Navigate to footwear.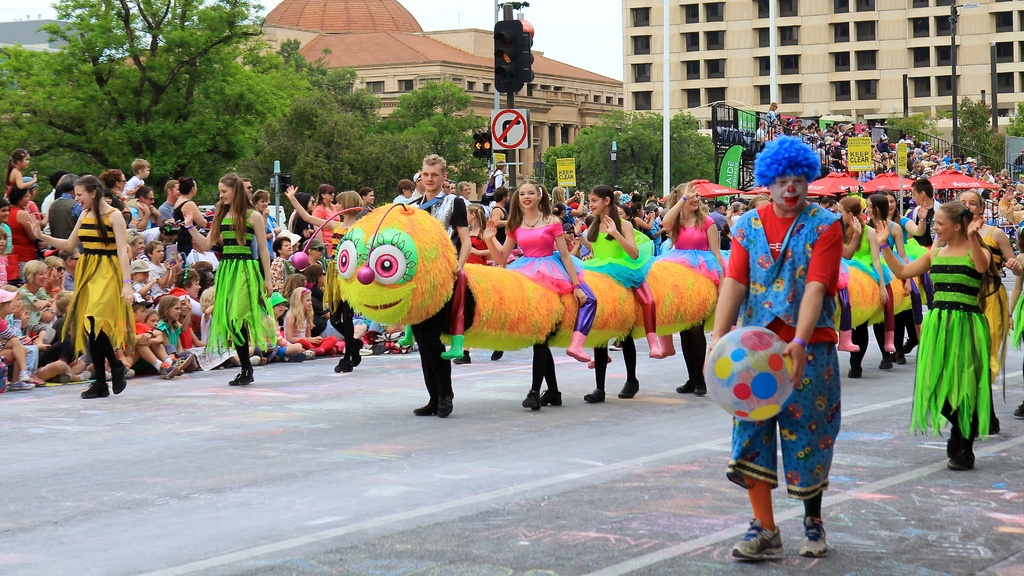
Navigation target: region(522, 390, 540, 414).
